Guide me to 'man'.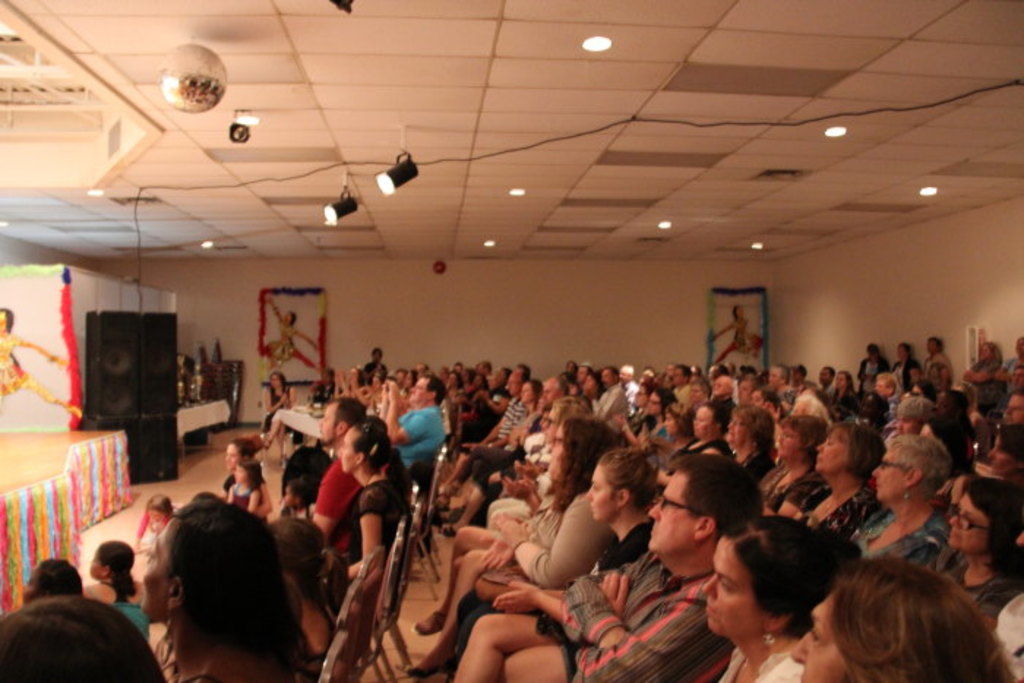
Guidance: (613, 363, 638, 401).
